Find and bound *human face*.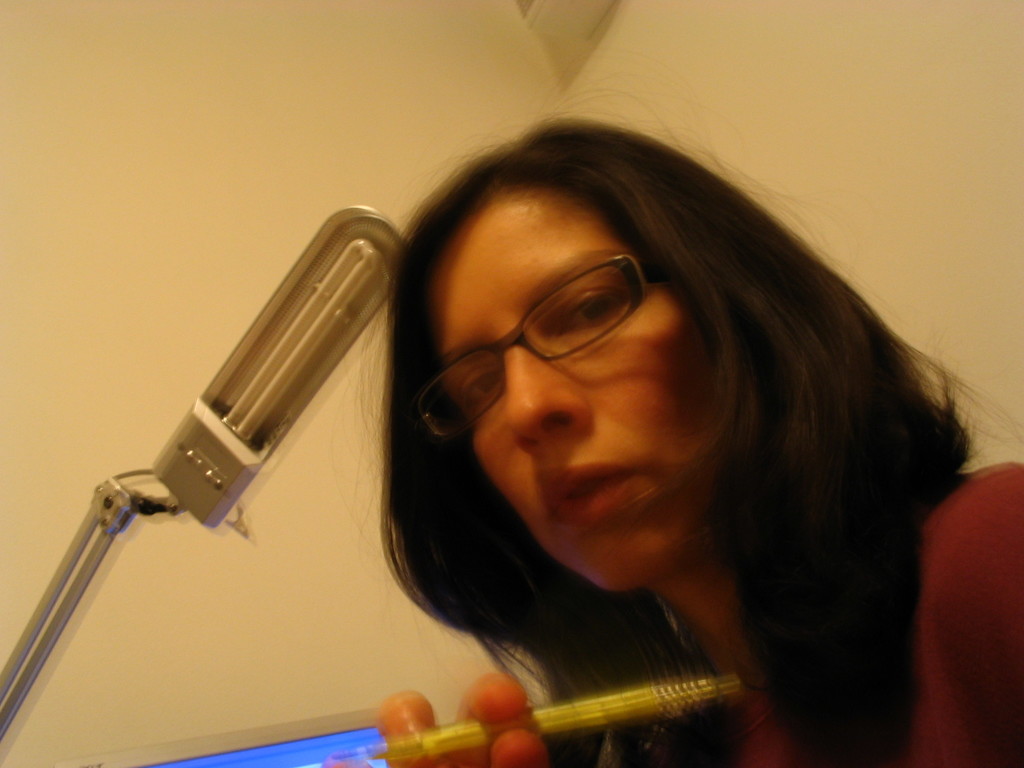
Bound: x1=435 y1=198 x2=710 y2=600.
